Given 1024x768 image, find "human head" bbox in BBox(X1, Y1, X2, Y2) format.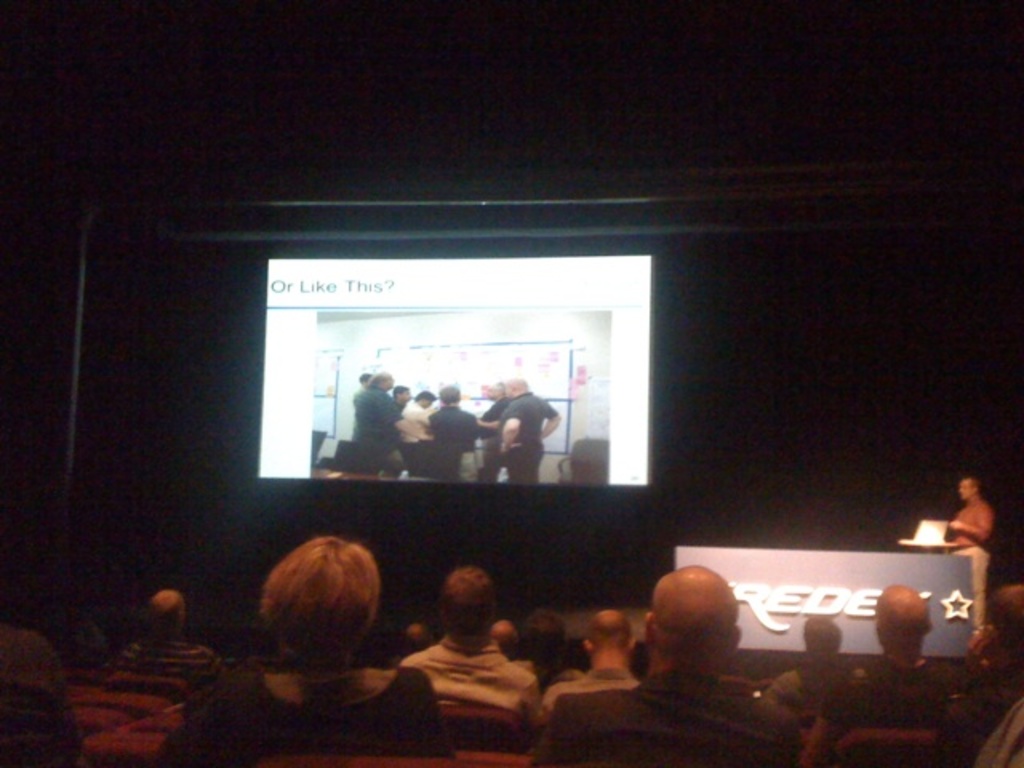
BBox(0, 629, 51, 690).
